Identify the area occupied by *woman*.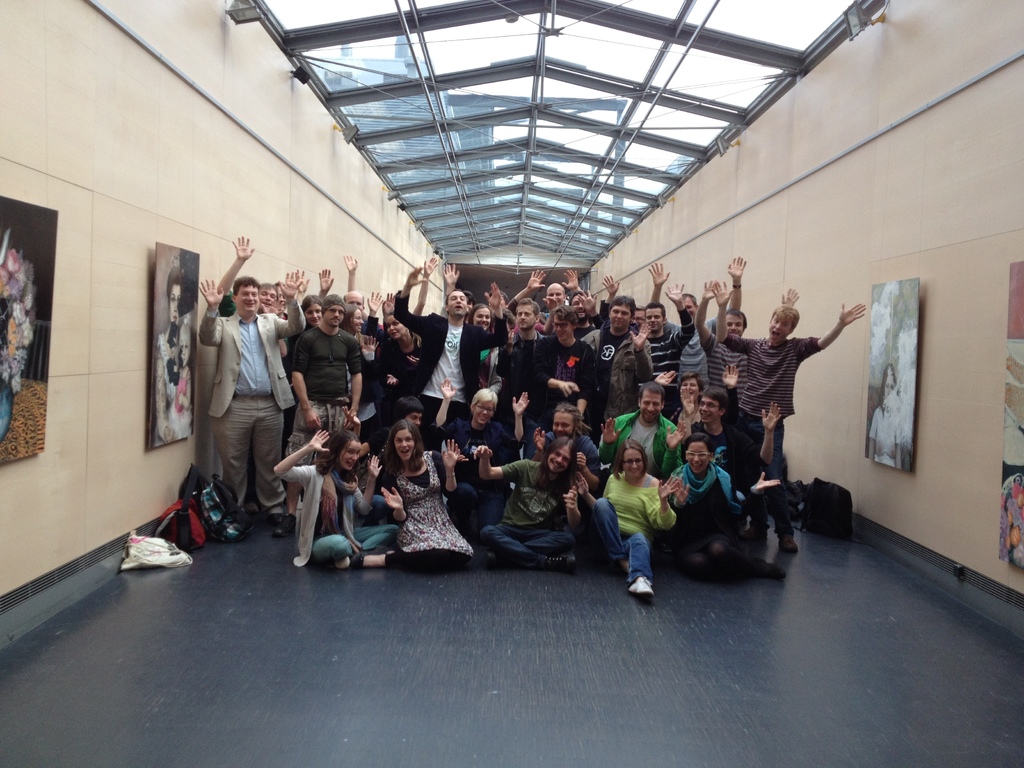
Area: {"left": 372, "top": 309, "right": 430, "bottom": 417}.
